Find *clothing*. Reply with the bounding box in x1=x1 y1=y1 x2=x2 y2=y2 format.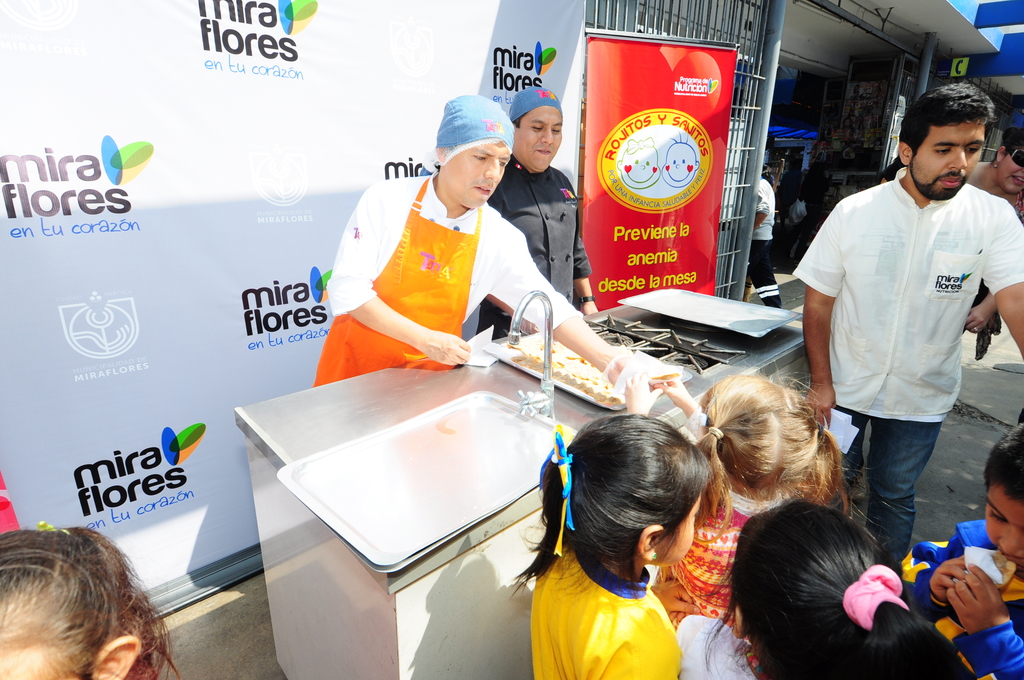
x1=903 y1=519 x2=1023 y2=679.
